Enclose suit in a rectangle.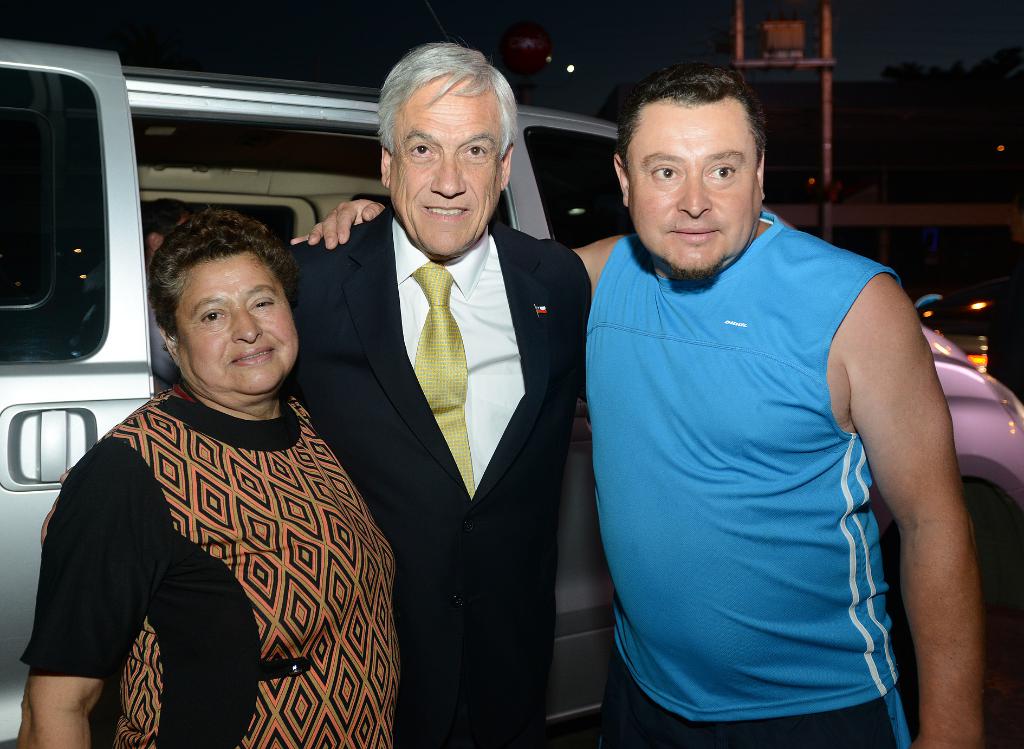
box(294, 77, 592, 729).
